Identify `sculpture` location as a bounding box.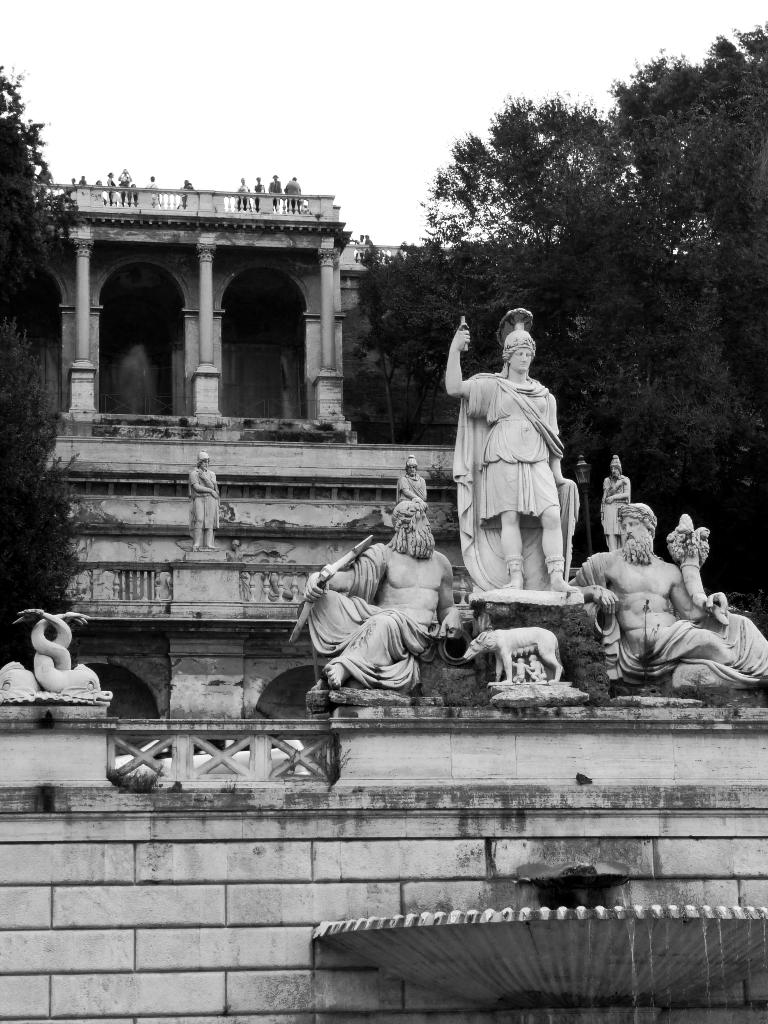
(440, 301, 582, 599).
